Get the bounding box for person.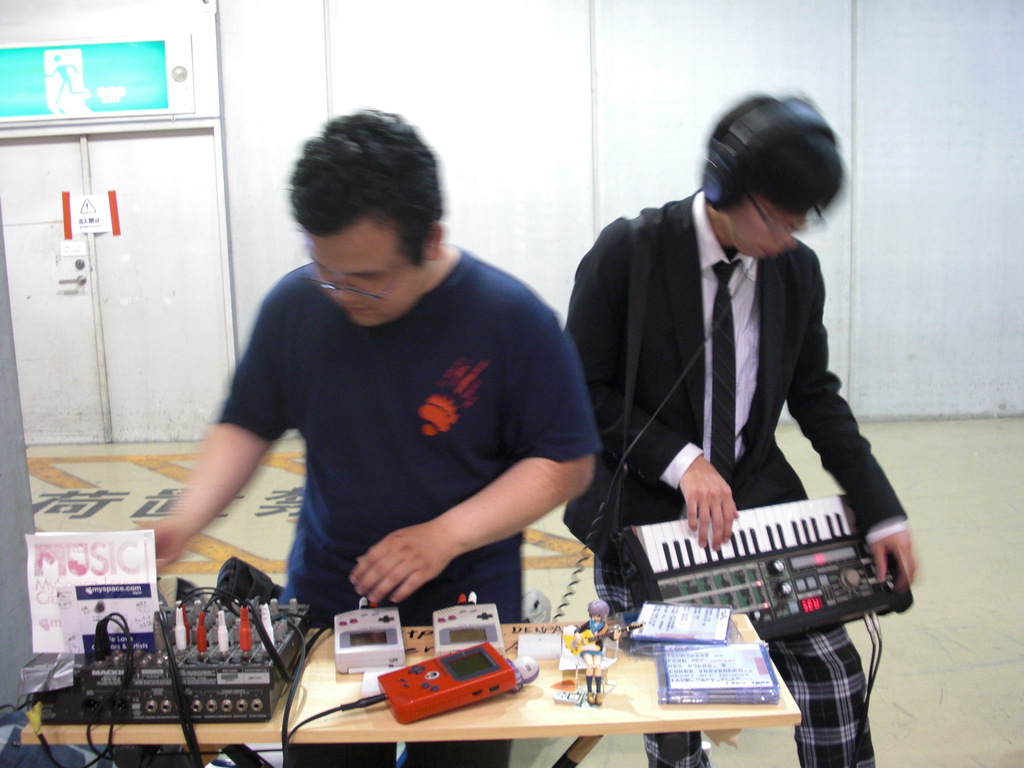
box=[131, 102, 601, 767].
